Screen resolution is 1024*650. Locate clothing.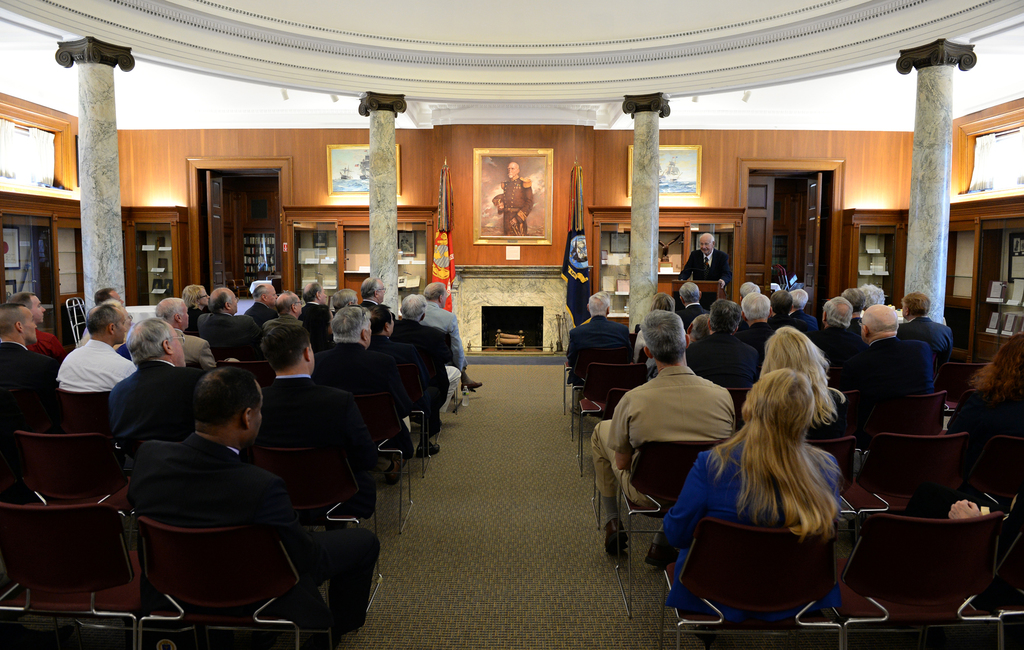
0,350,59,407.
